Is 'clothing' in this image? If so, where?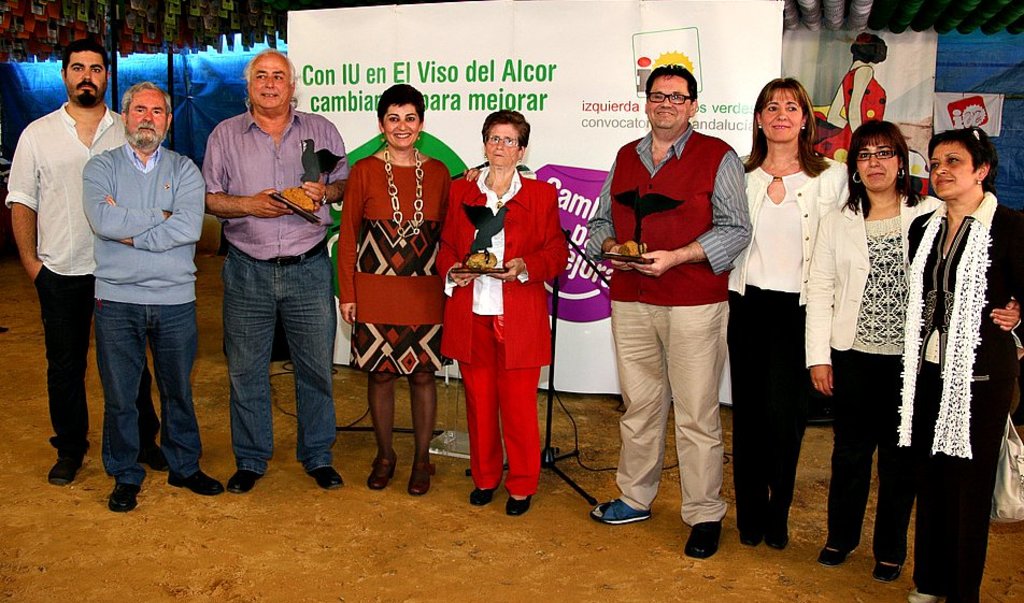
Yes, at select_region(451, 143, 561, 494).
